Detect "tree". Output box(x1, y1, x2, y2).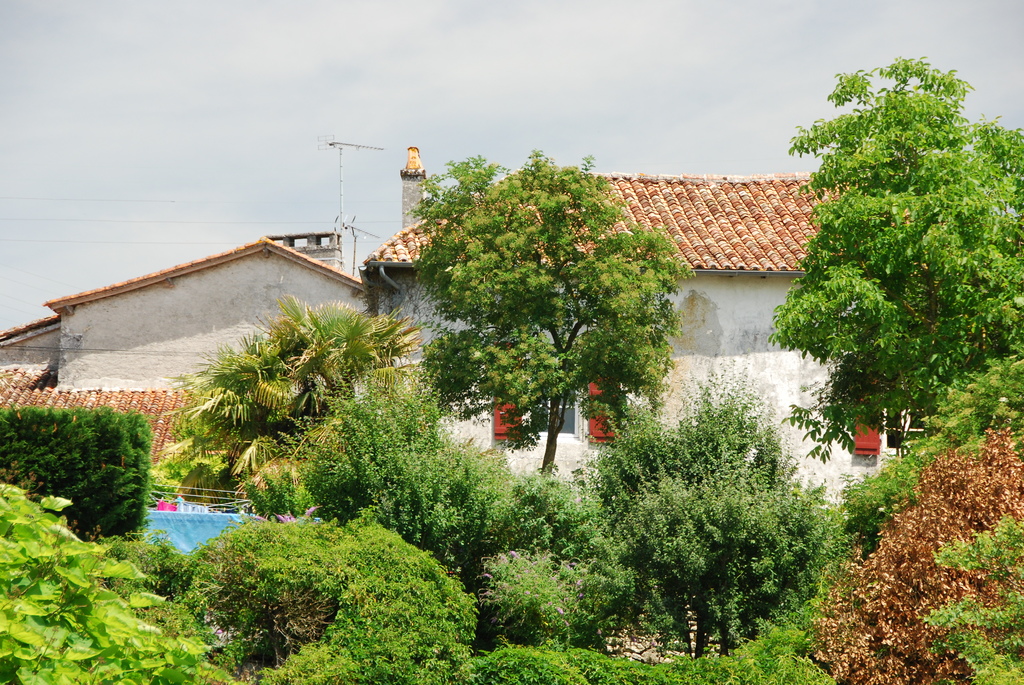
box(152, 292, 426, 515).
